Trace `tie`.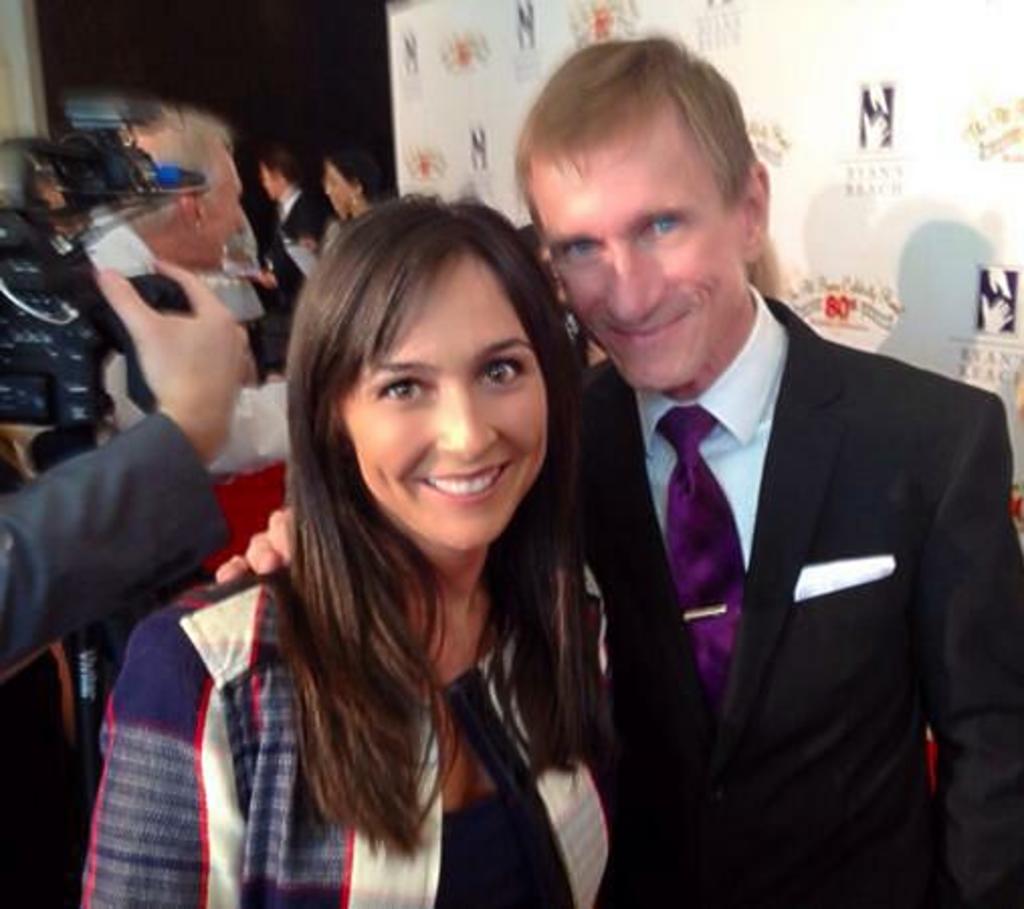
Traced to rect(652, 408, 749, 709).
